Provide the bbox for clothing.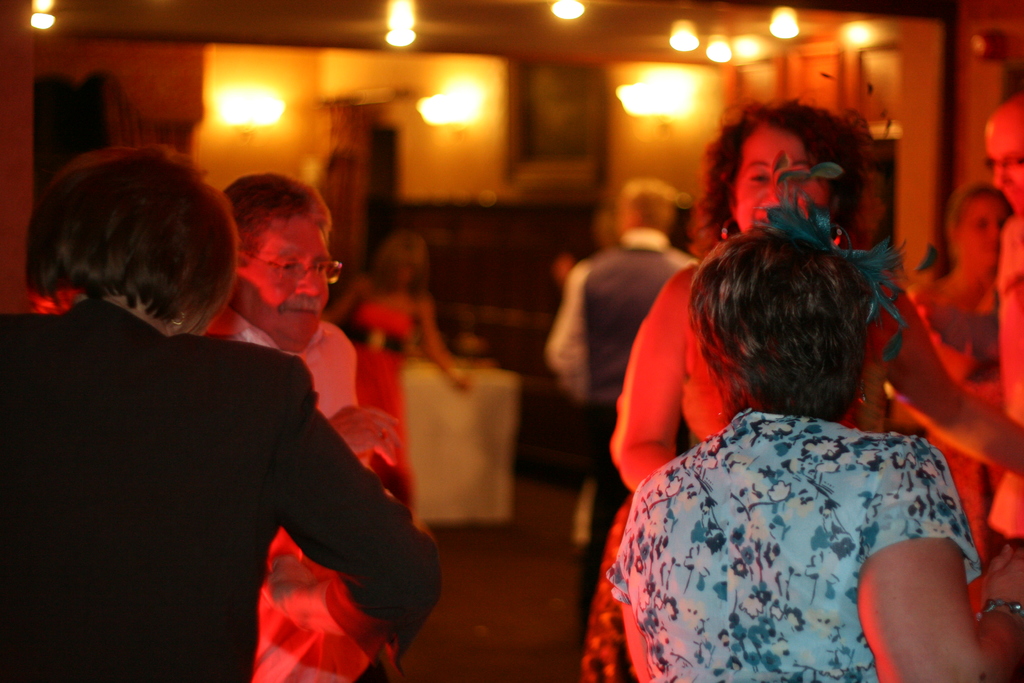
(x1=349, y1=301, x2=427, y2=415).
